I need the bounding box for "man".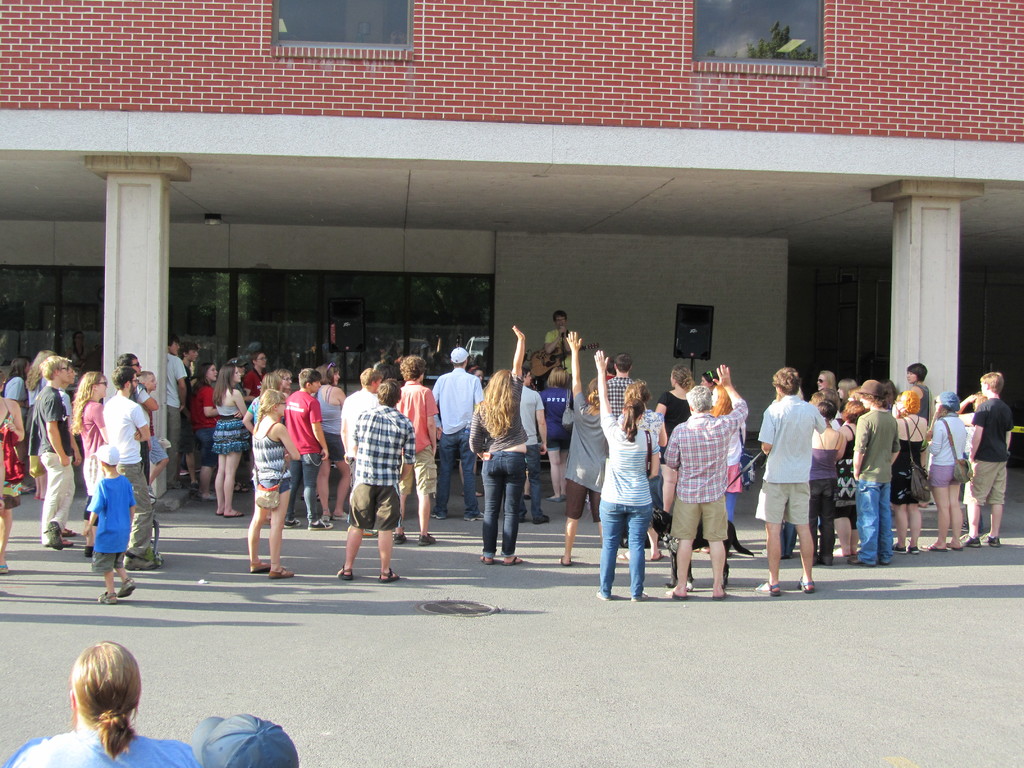
Here it is: rect(131, 371, 153, 490).
